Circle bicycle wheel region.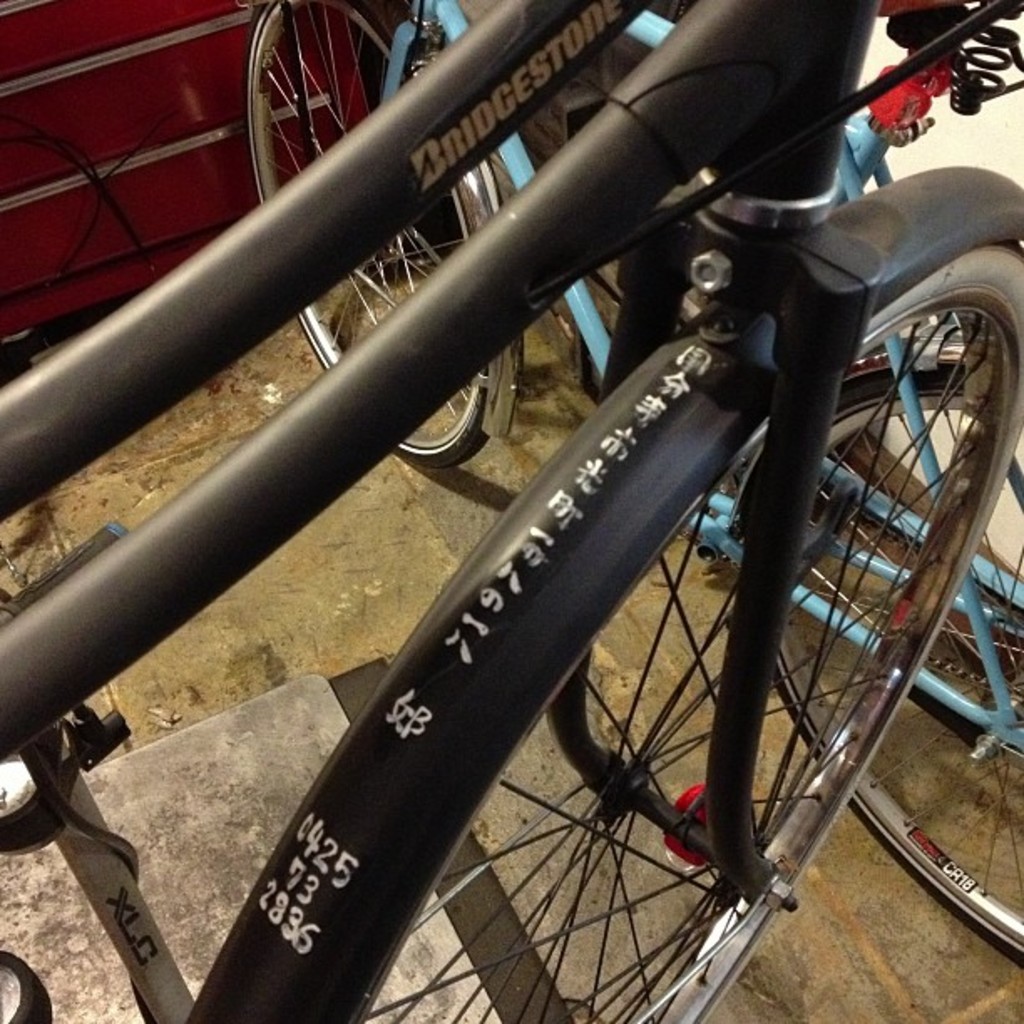
Region: crop(243, 0, 494, 472).
